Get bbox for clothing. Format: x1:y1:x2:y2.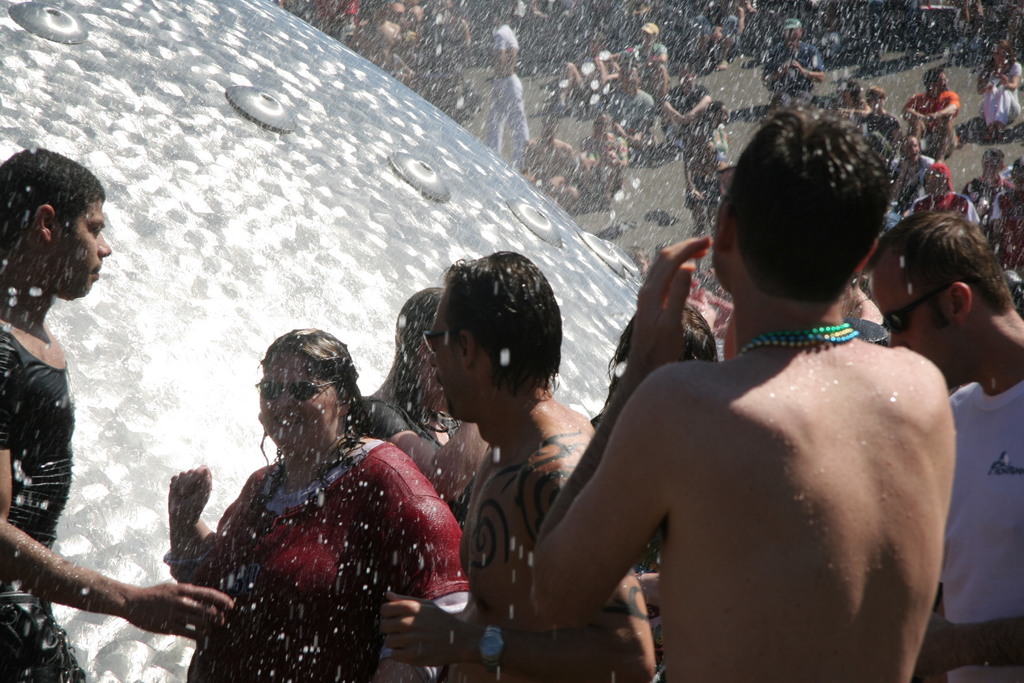
887:144:932:206.
